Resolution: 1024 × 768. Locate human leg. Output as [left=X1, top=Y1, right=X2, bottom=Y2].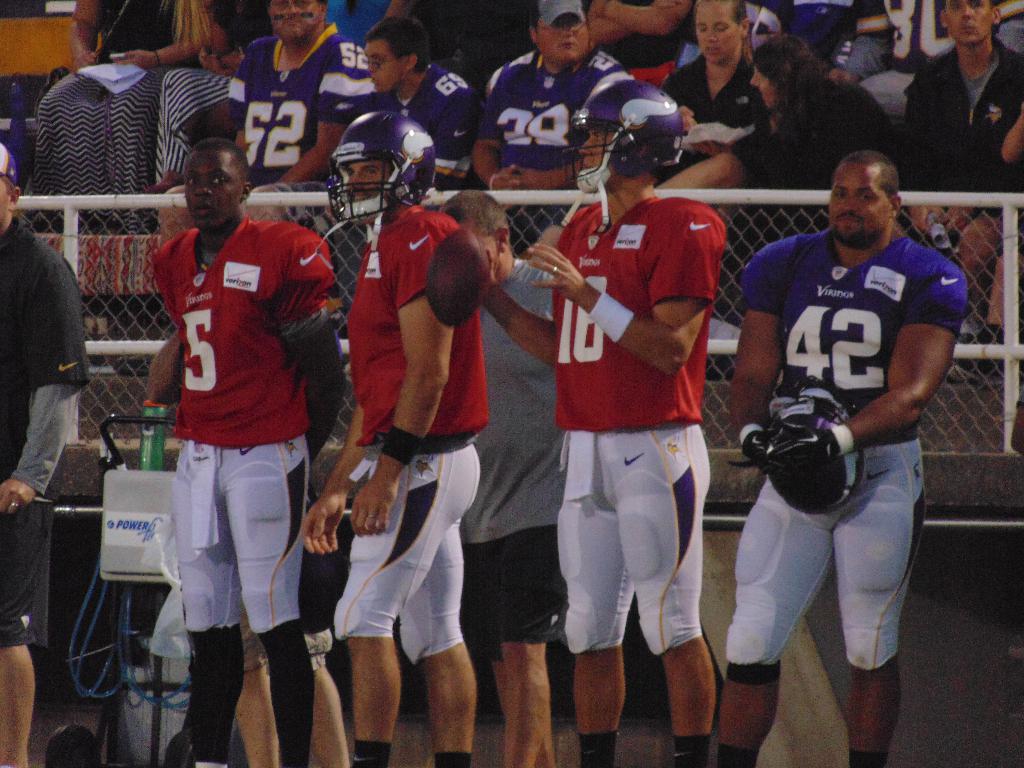
[left=497, top=630, right=547, bottom=767].
